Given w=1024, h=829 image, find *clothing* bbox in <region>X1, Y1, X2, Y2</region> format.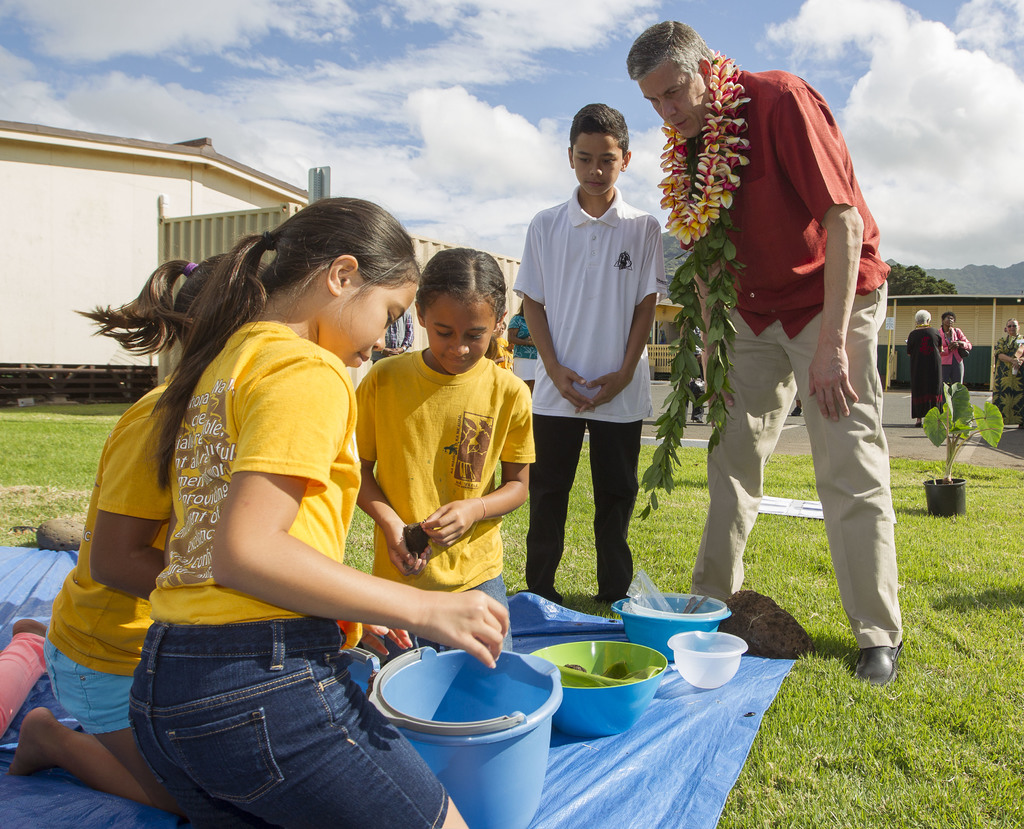
<region>691, 64, 911, 644</region>.
